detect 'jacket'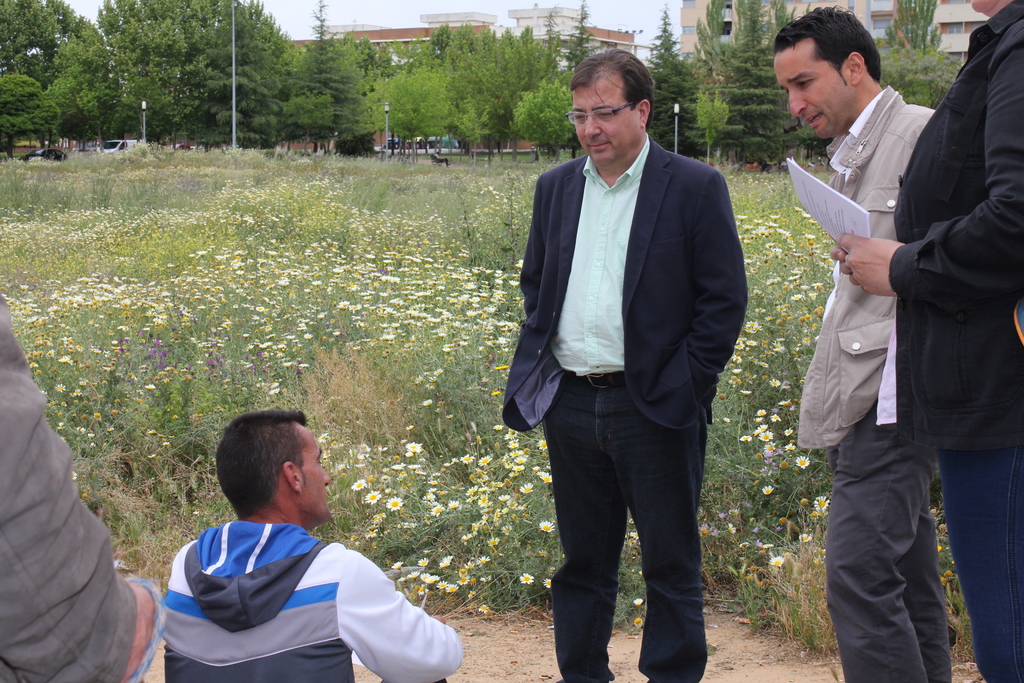
[799,83,939,462]
